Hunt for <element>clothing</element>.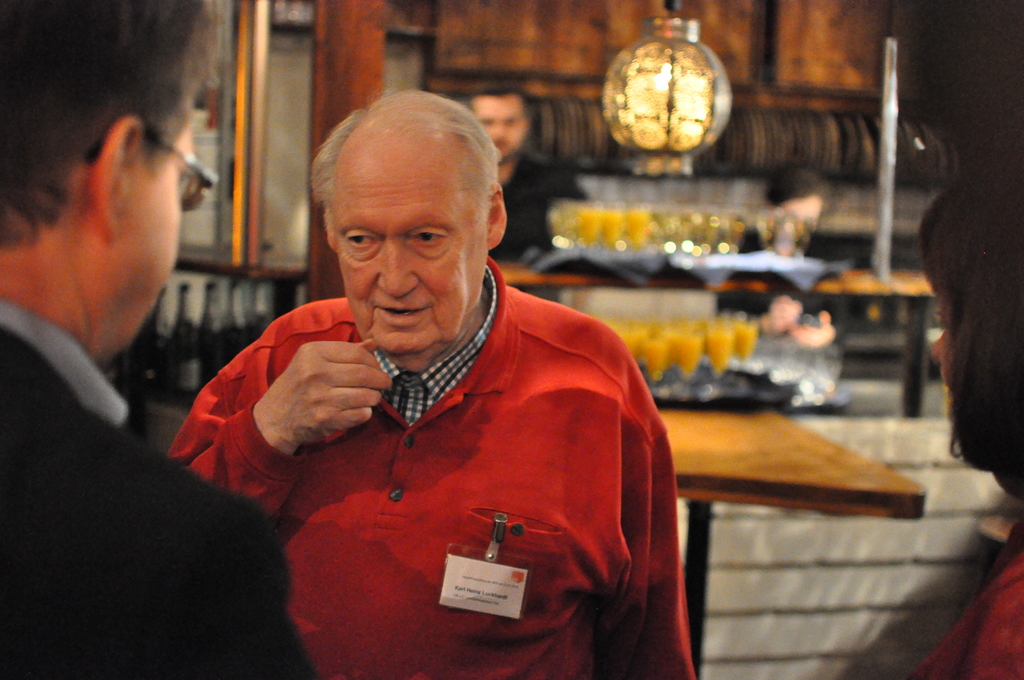
Hunted down at (0, 299, 317, 679).
